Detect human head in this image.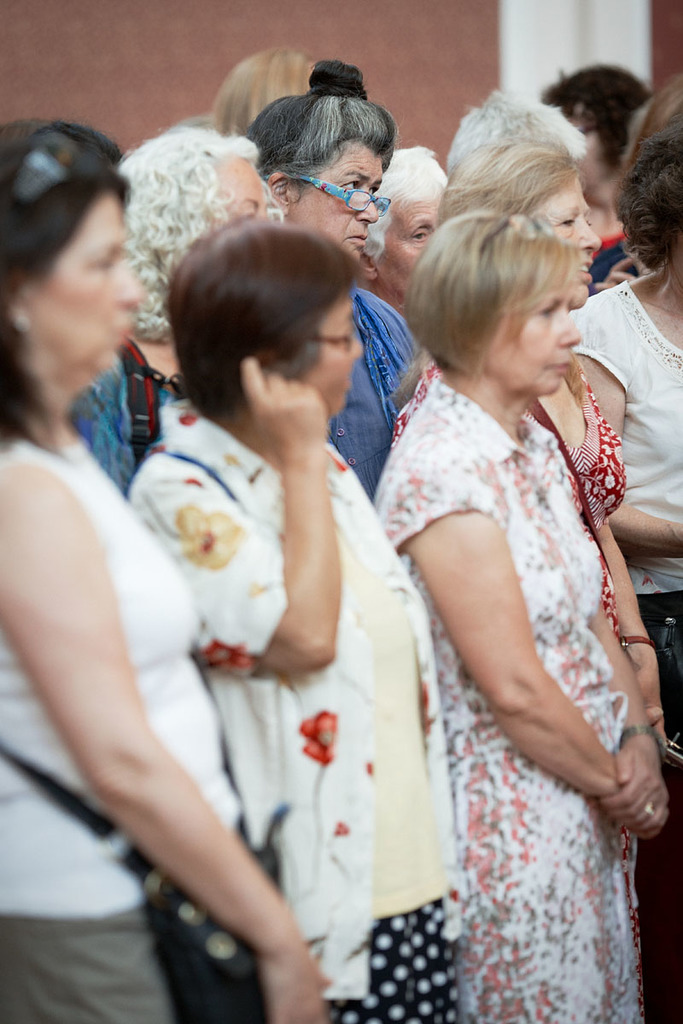
Detection: 0/118/145/388.
